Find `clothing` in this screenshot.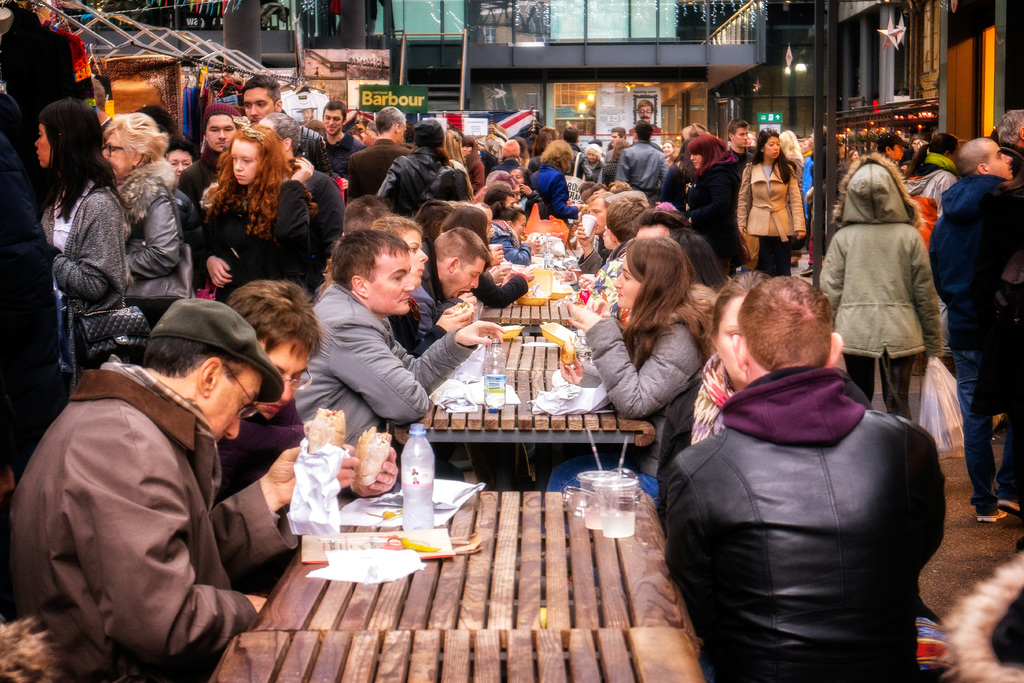
The bounding box for `clothing` is 392, 306, 458, 370.
